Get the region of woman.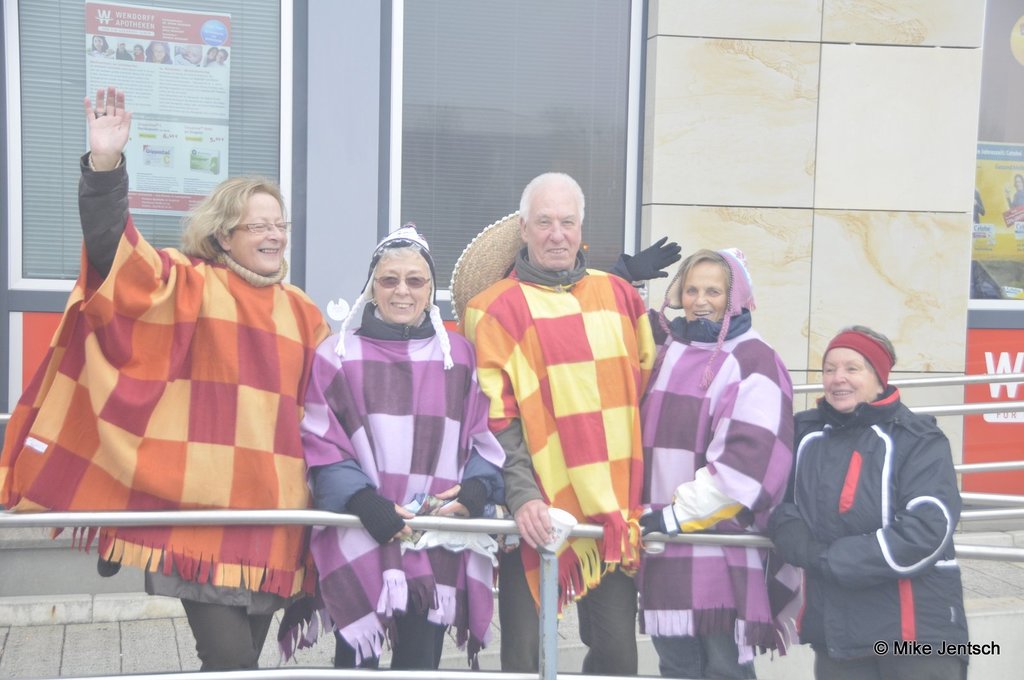
<bbox>765, 324, 971, 679</bbox>.
